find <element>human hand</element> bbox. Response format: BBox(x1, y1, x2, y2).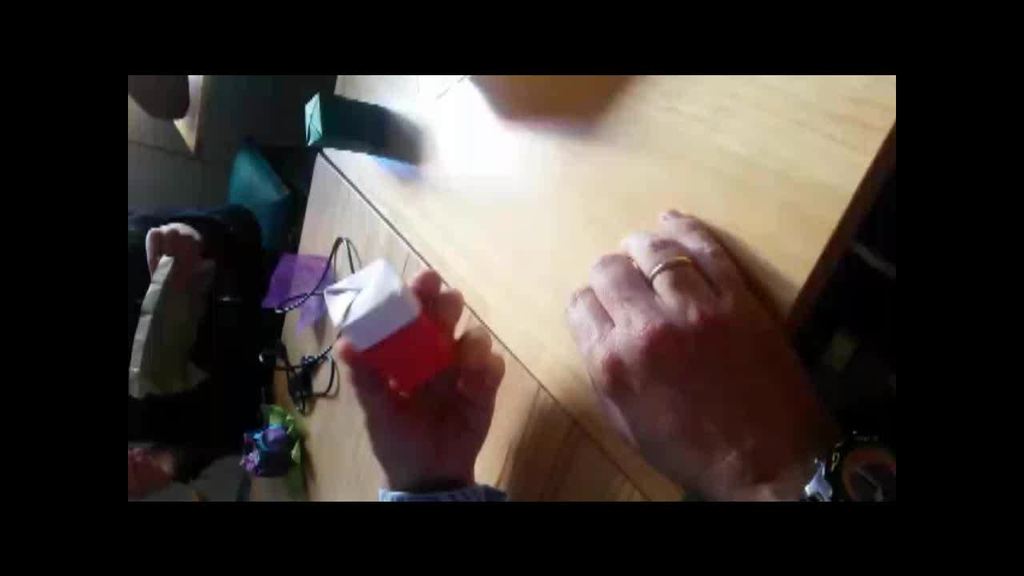
BBox(333, 263, 507, 485).
